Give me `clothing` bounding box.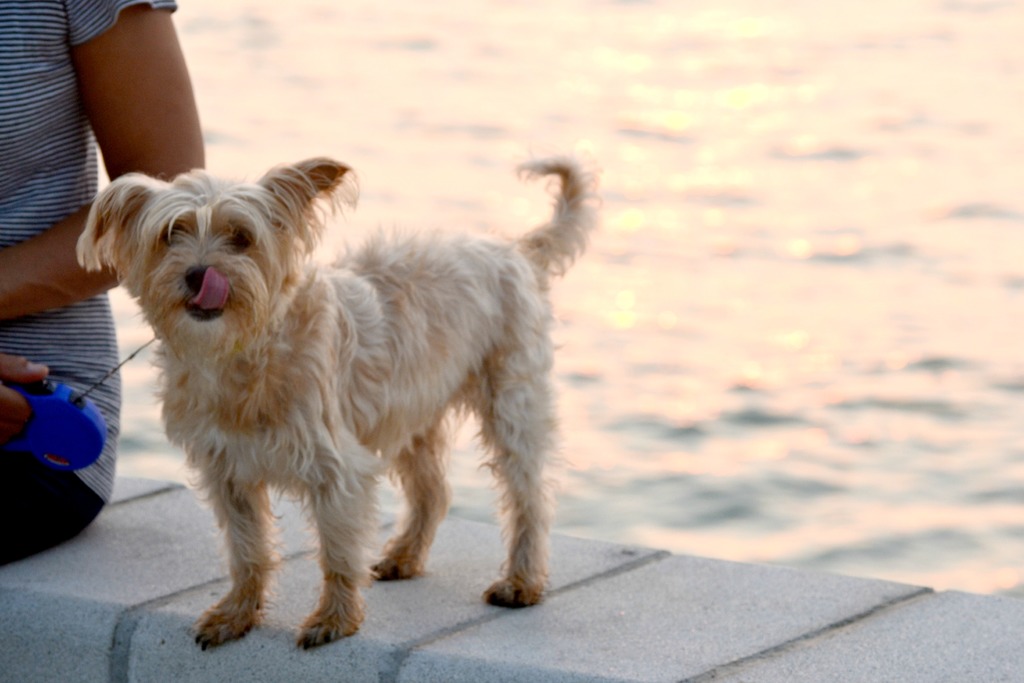
box=[0, 0, 179, 566].
